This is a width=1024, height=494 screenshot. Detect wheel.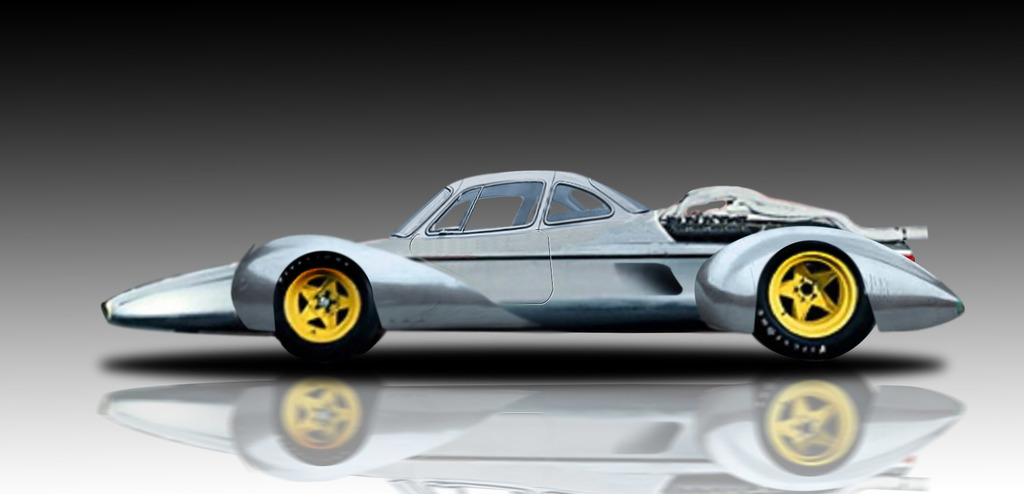
{"x1": 758, "y1": 228, "x2": 883, "y2": 354}.
